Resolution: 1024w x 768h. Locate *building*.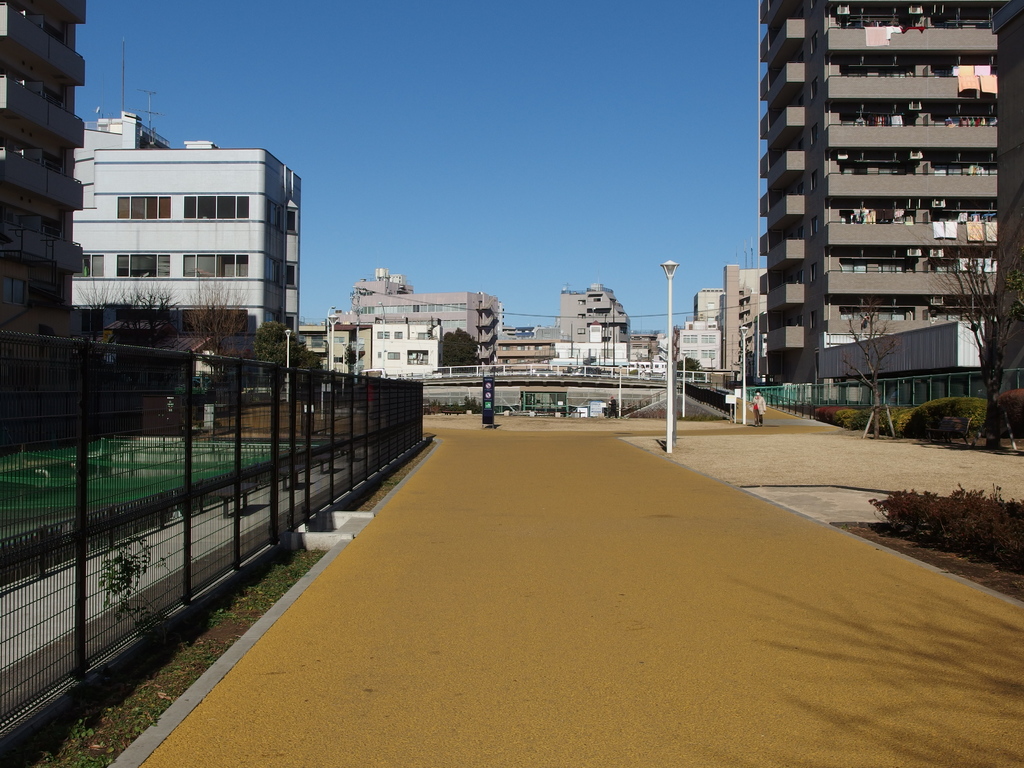
box=[0, 0, 88, 418].
